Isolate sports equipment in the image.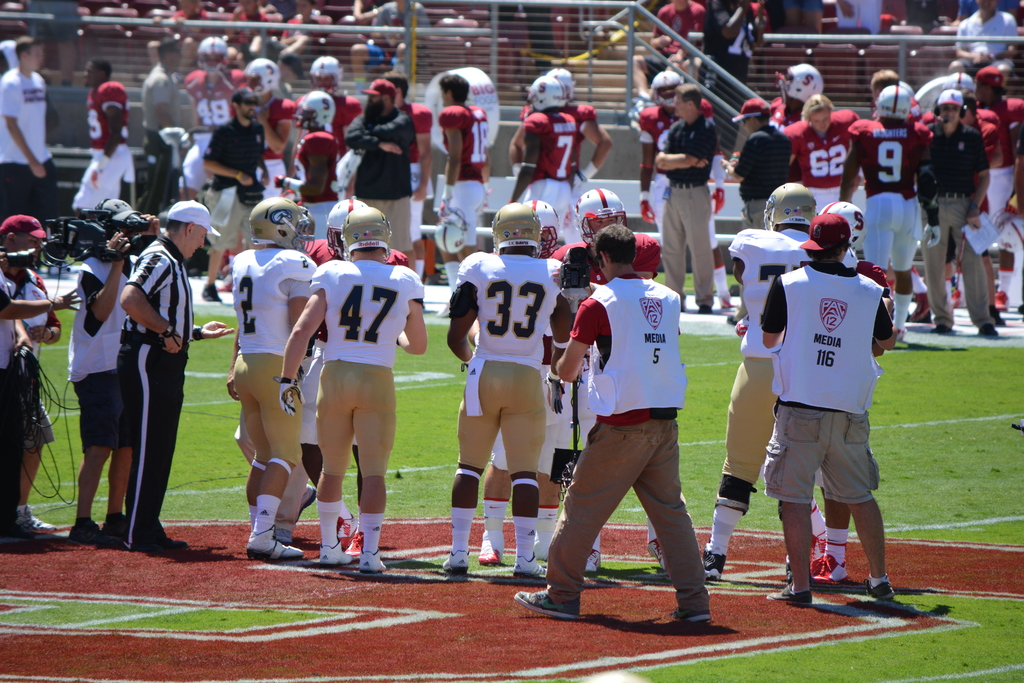
Isolated region: pyautogui.locateOnScreen(511, 586, 584, 620).
